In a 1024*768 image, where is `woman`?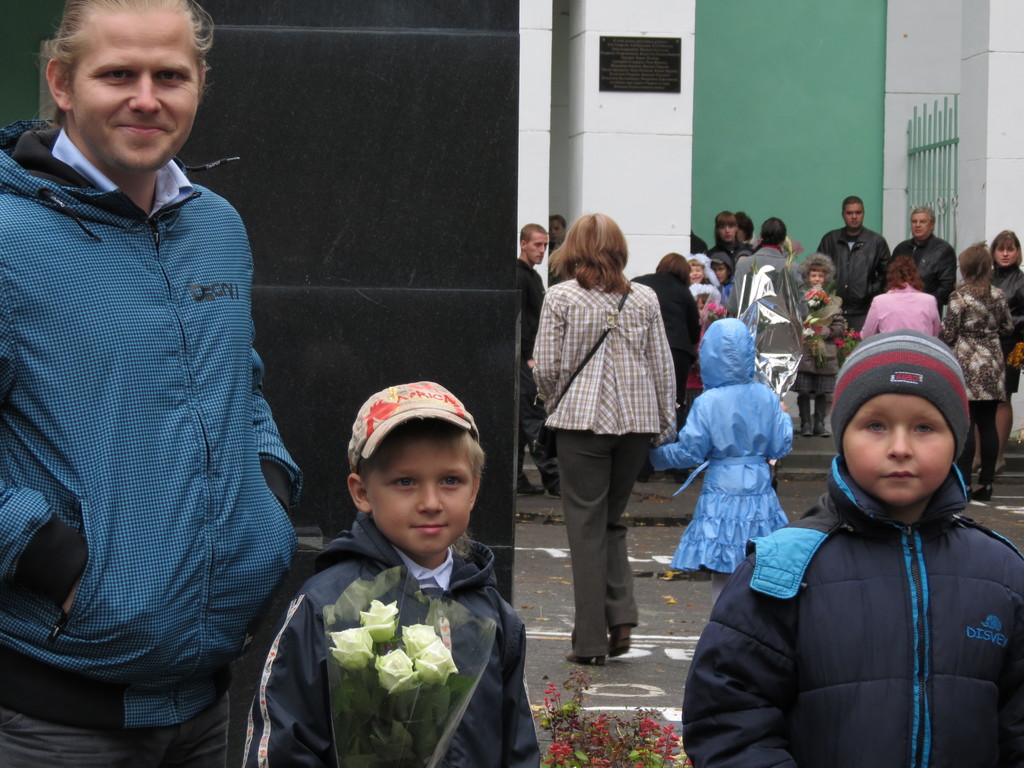
<bbox>524, 210, 687, 665</bbox>.
